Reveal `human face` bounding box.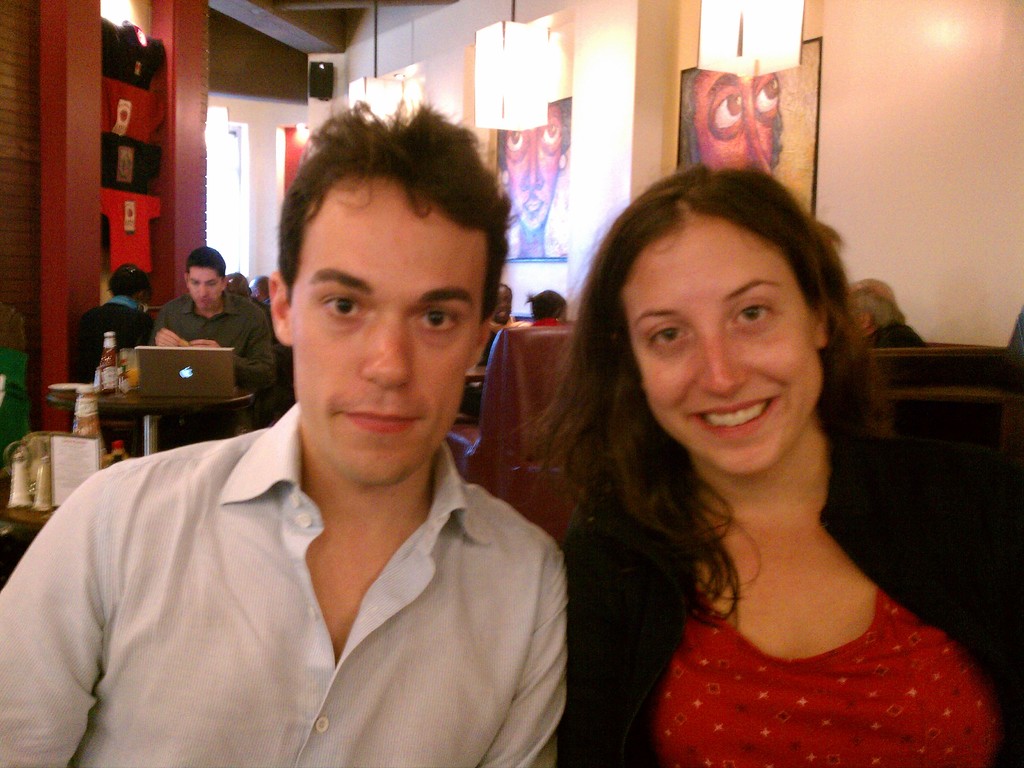
Revealed: crop(619, 216, 824, 471).
